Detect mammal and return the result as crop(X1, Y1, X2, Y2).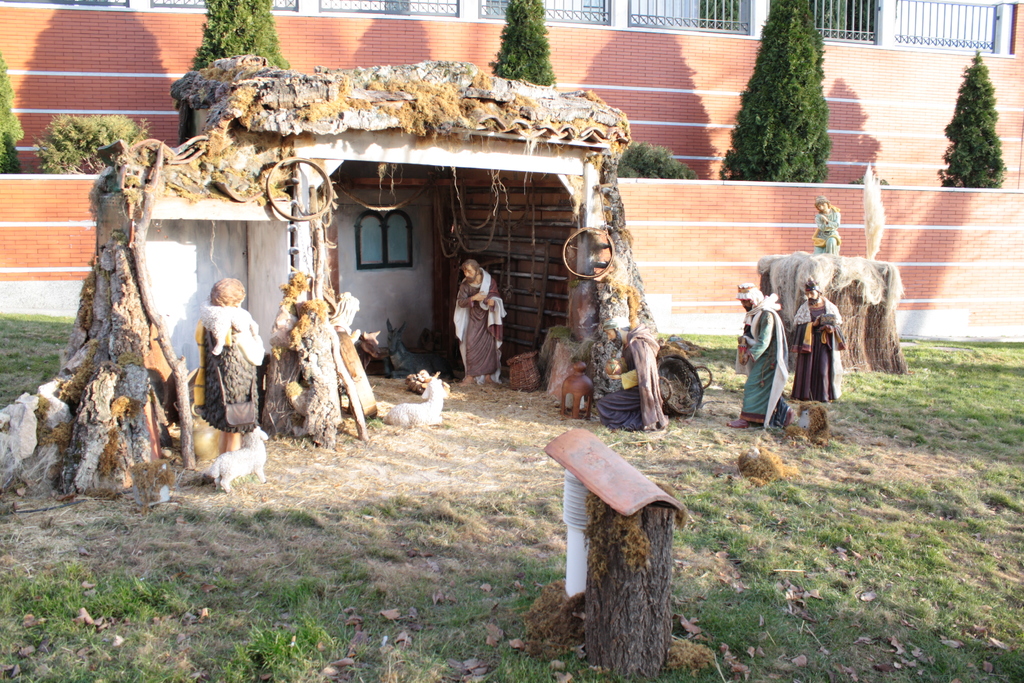
crop(390, 376, 455, 427).
